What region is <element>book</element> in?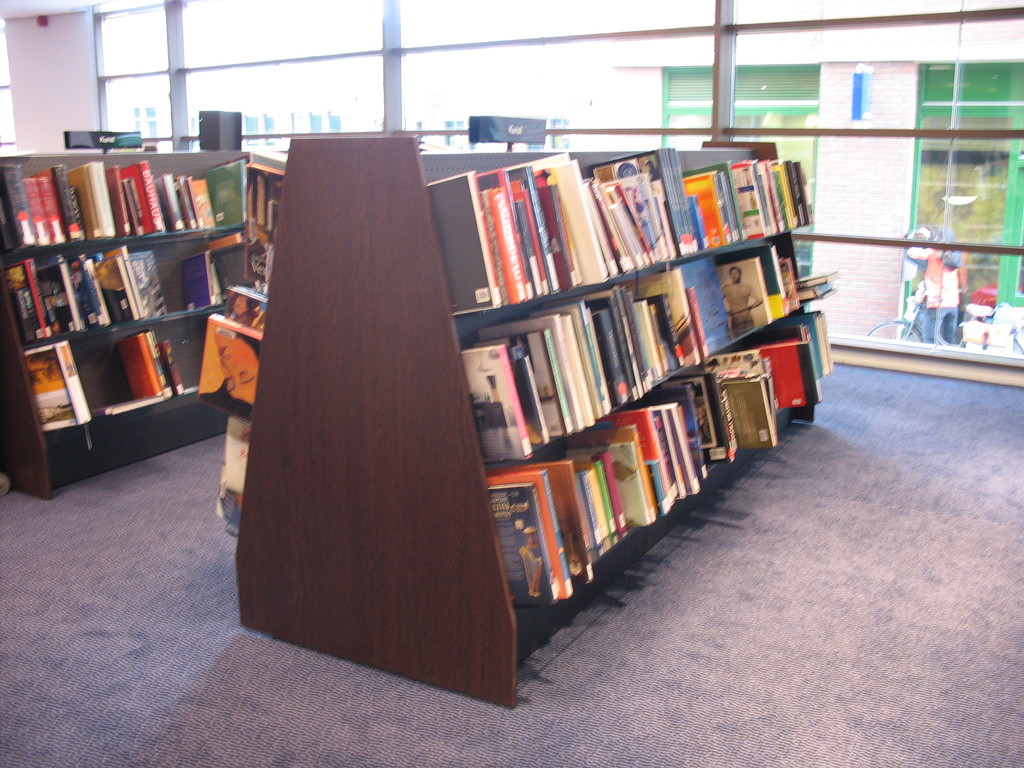
rect(24, 340, 92, 434).
